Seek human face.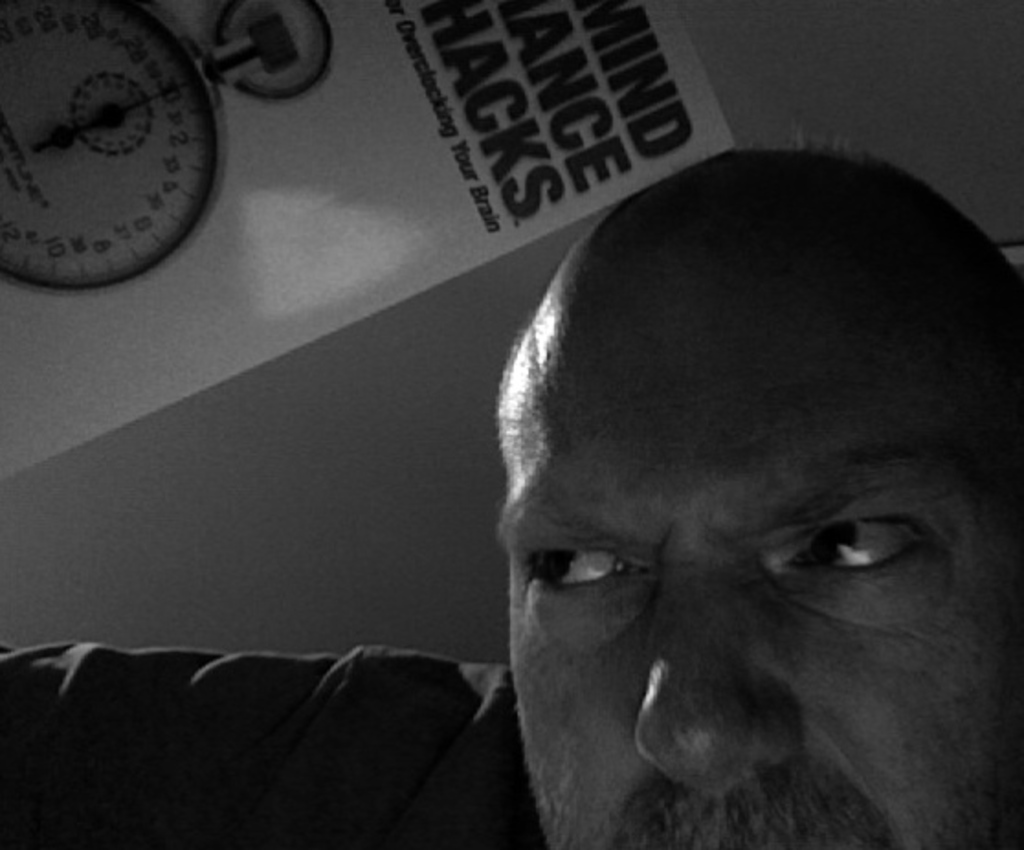
crop(468, 184, 1023, 849).
